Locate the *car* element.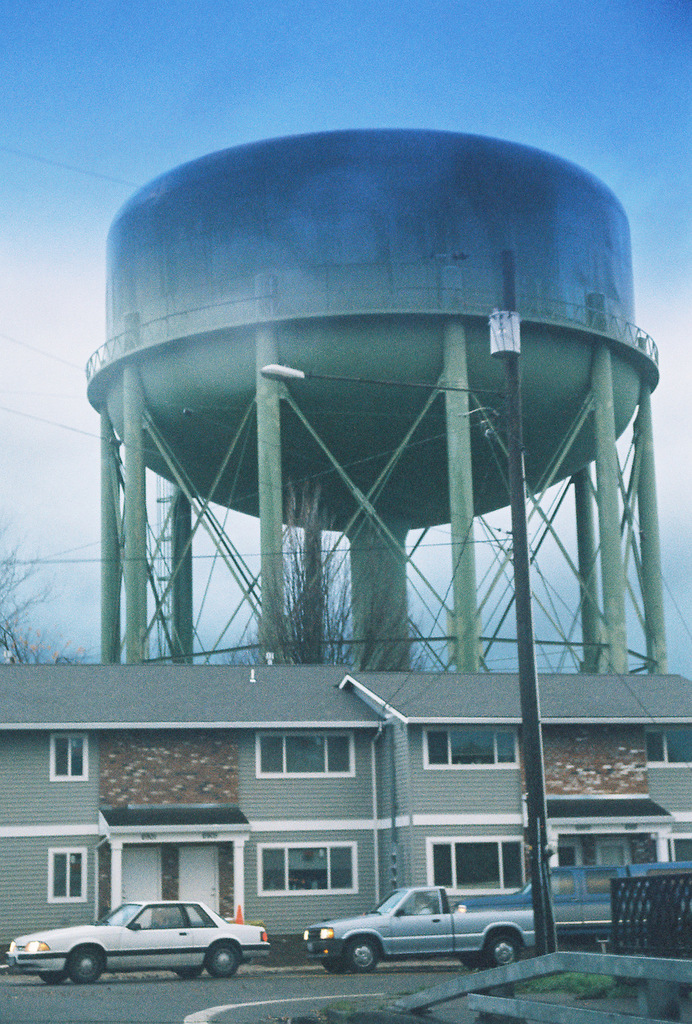
Element bbox: select_region(4, 893, 272, 975).
